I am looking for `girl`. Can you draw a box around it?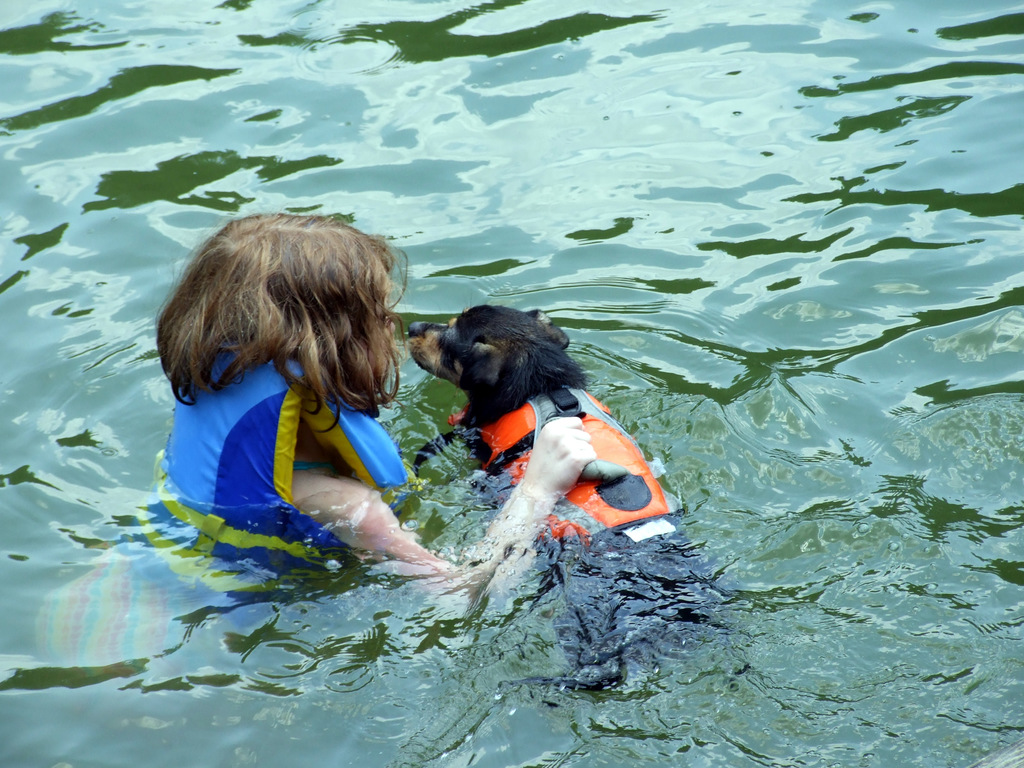
Sure, the bounding box is {"left": 25, "top": 212, "right": 602, "bottom": 712}.
